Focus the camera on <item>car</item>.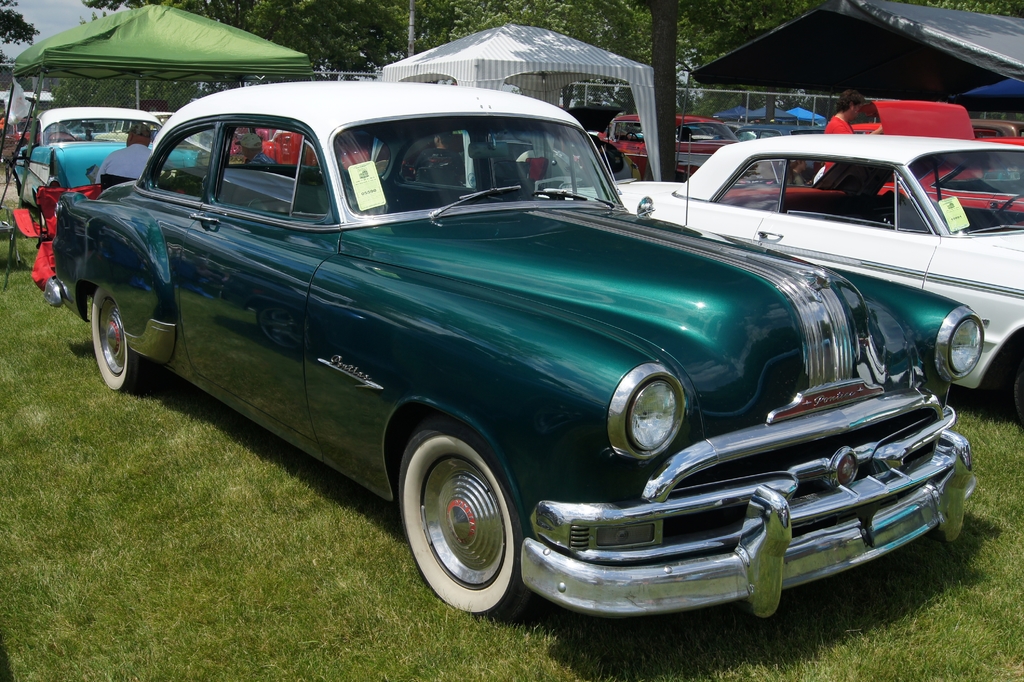
Focus region: detection(561, 133, 1023, 409).
